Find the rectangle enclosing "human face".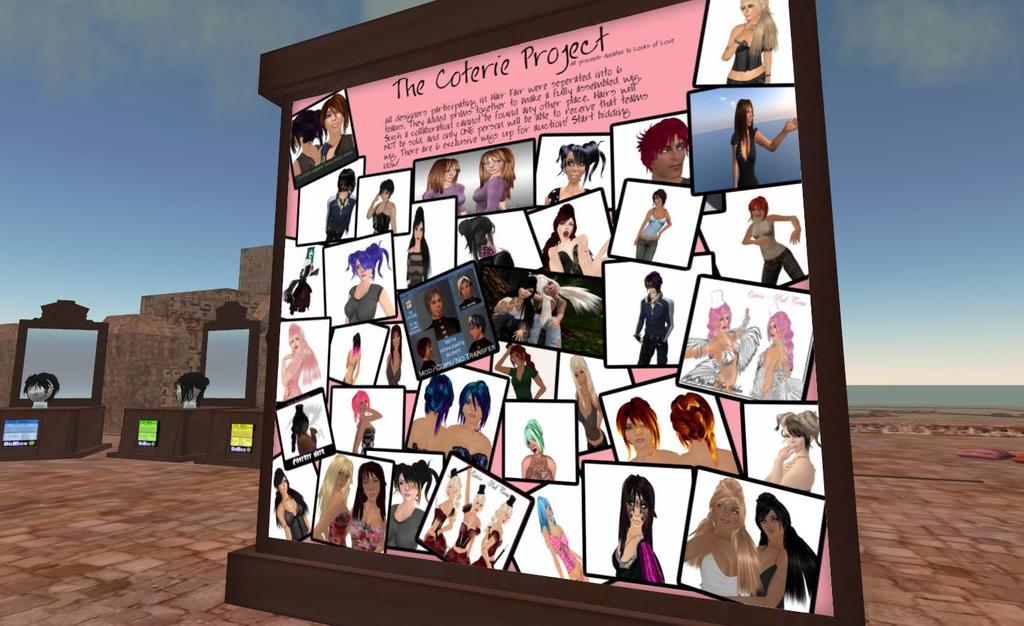
(left=413, top=224, right=425, bottom=243).
